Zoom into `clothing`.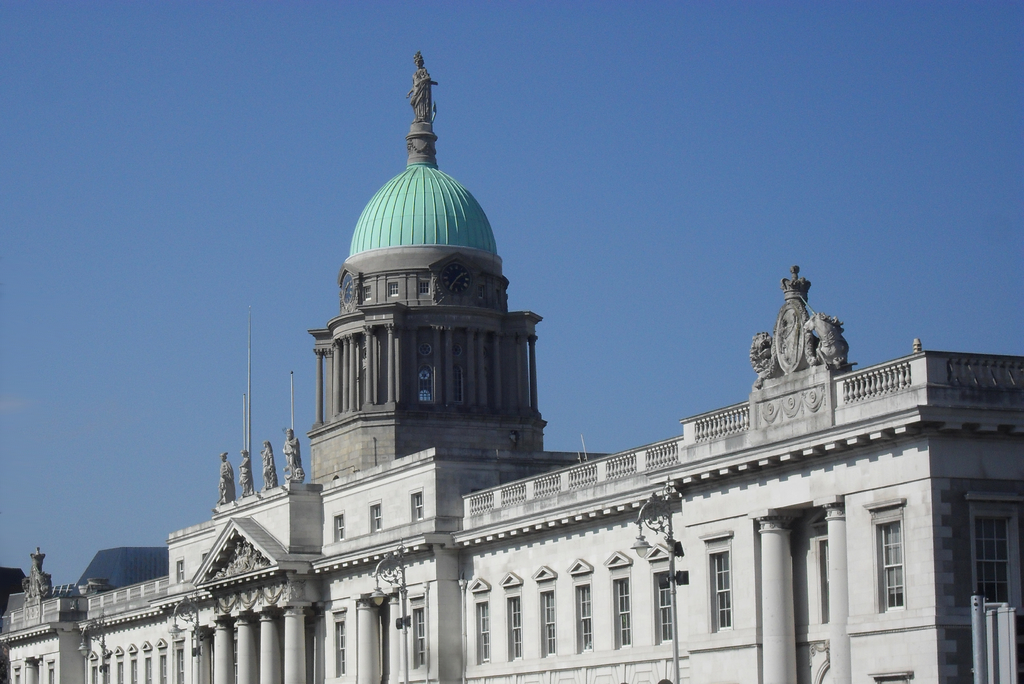
Zoom target: detection(208, 459, 241, 494).
